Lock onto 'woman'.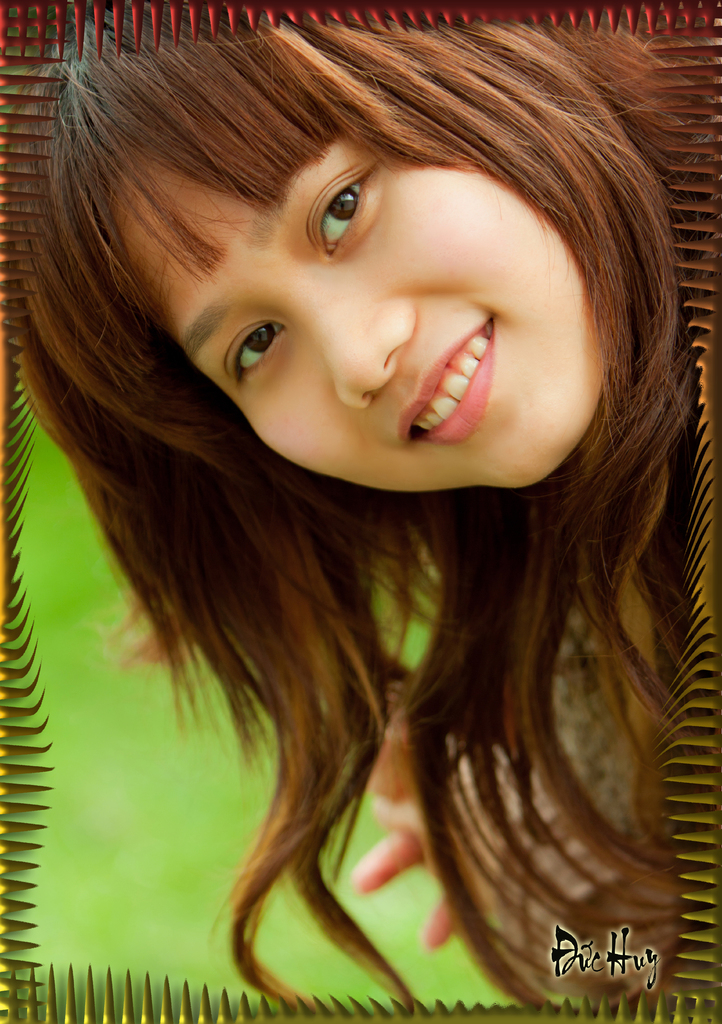
Locked: [left=3, top=0, right=711, bottom=1021].
